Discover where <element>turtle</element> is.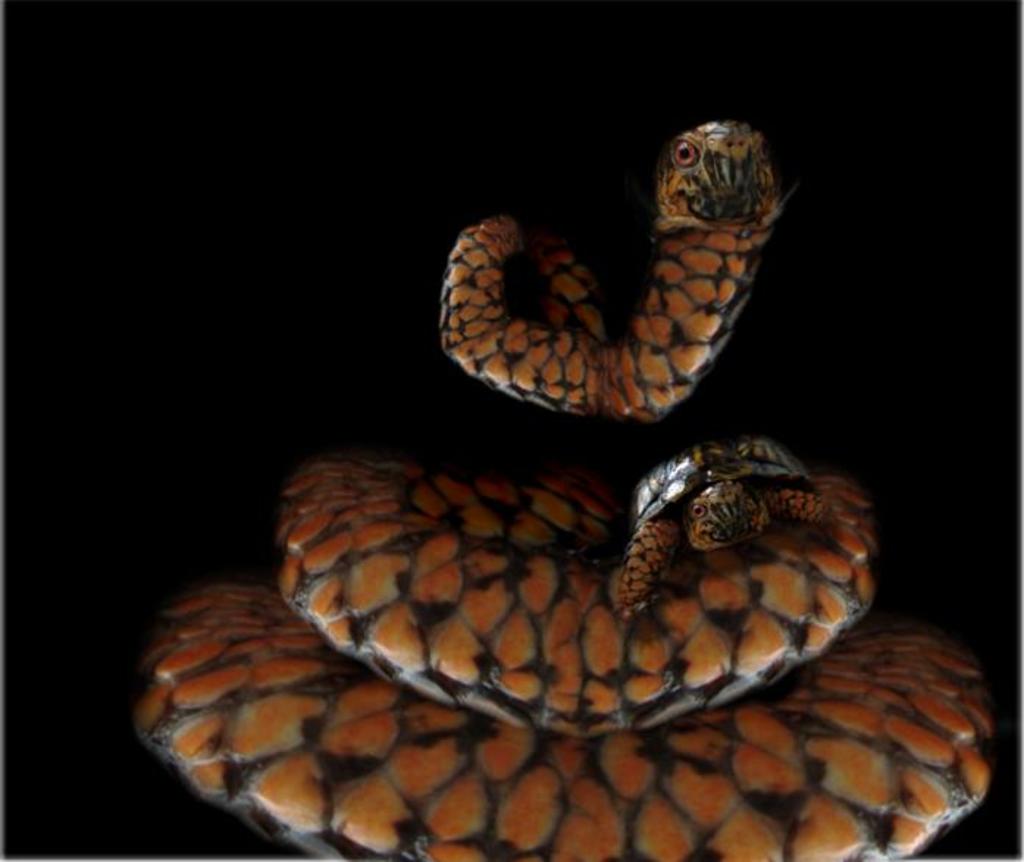
Discovered at bbox=(610, 436, 832, 614).
